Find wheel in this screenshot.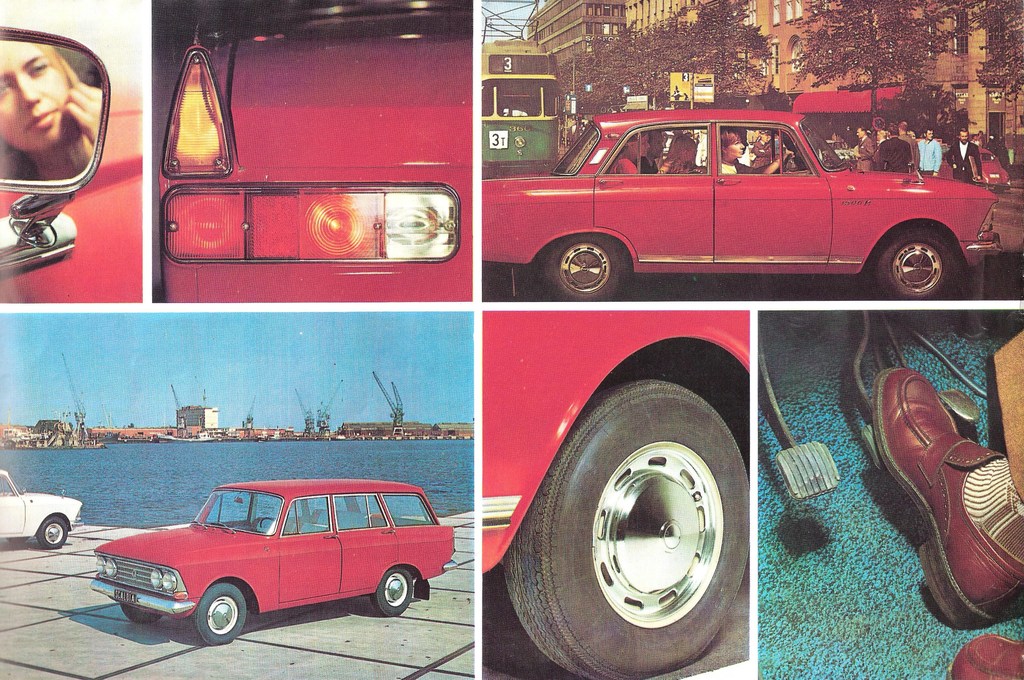
The bounding box for wheel is <bbox>535, 232, 632, 299</bbox>.
